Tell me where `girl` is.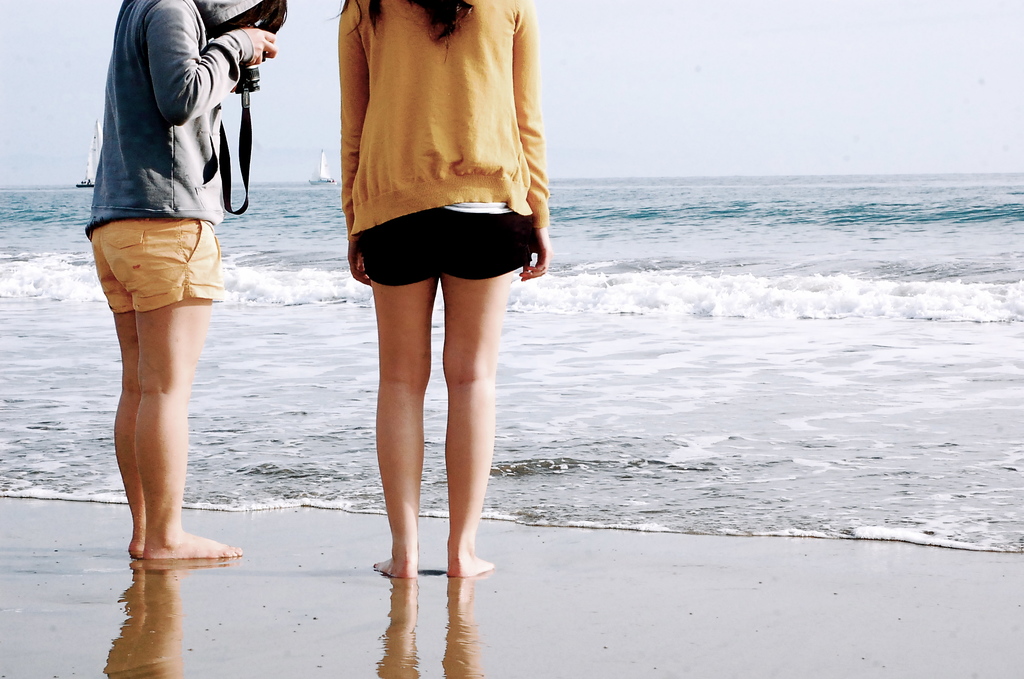
`girl` is at box(310, 0, 551, 621).
